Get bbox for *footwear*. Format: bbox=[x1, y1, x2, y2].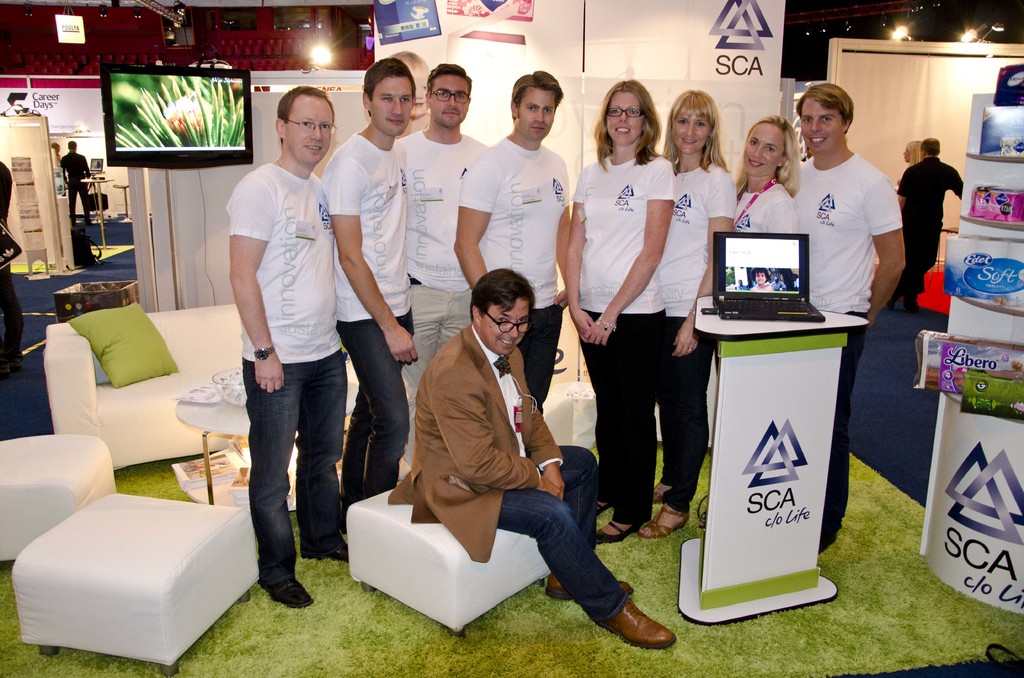
bbox=[595, 499, 612, 520].
